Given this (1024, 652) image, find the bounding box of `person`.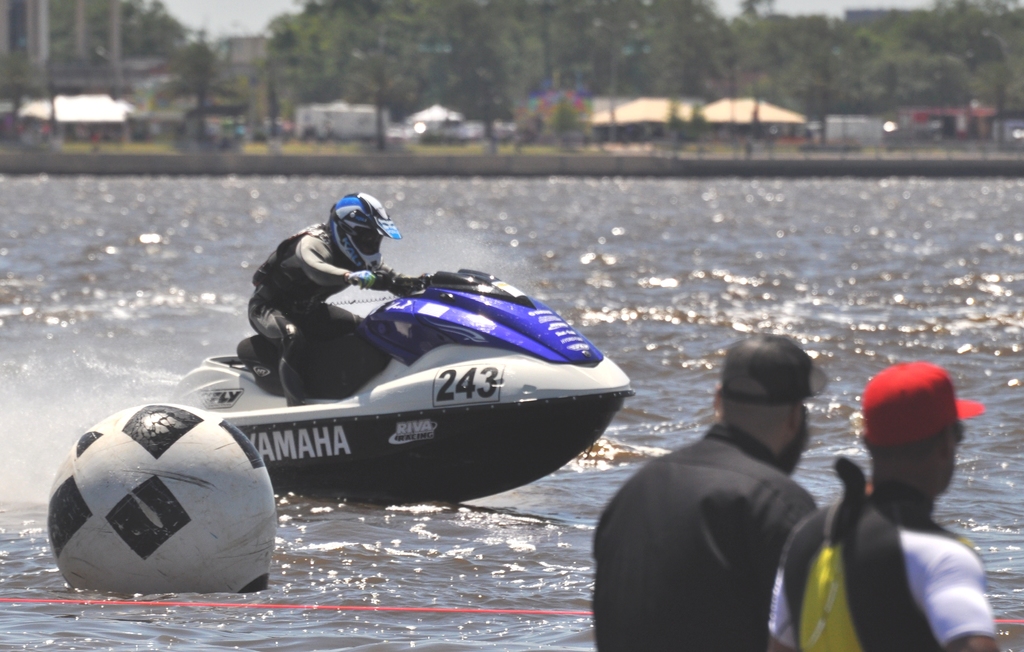
[left=748, top=356, right=964, bottom=648].
